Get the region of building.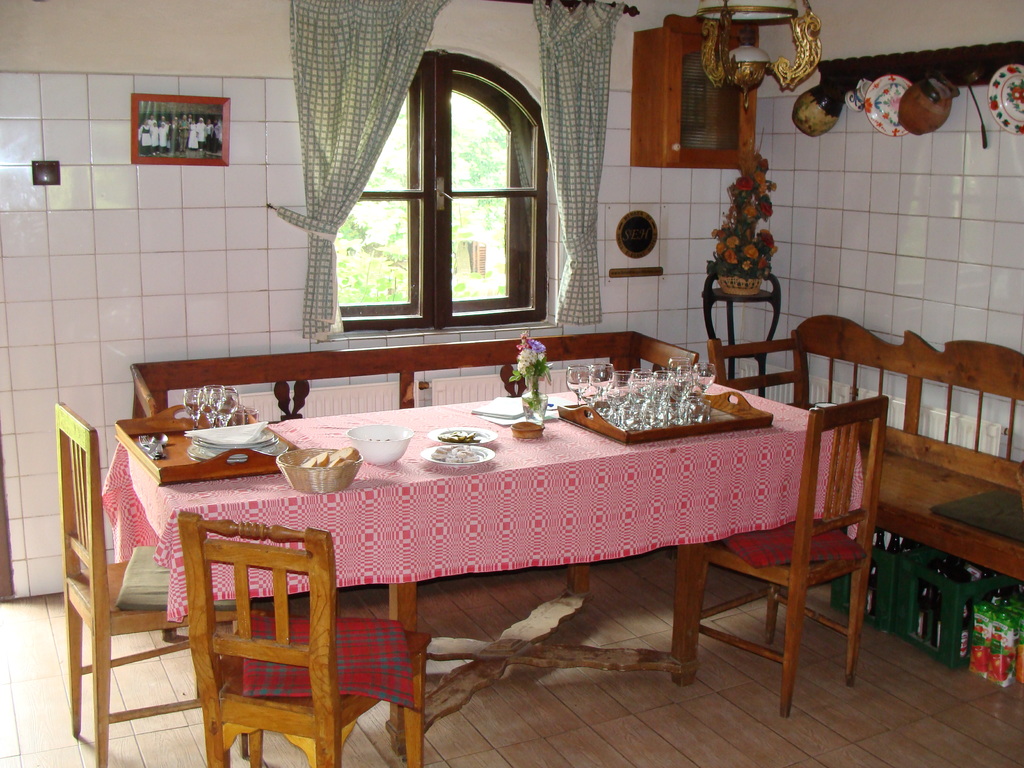
BBox(0, 0, 1023, 767).
